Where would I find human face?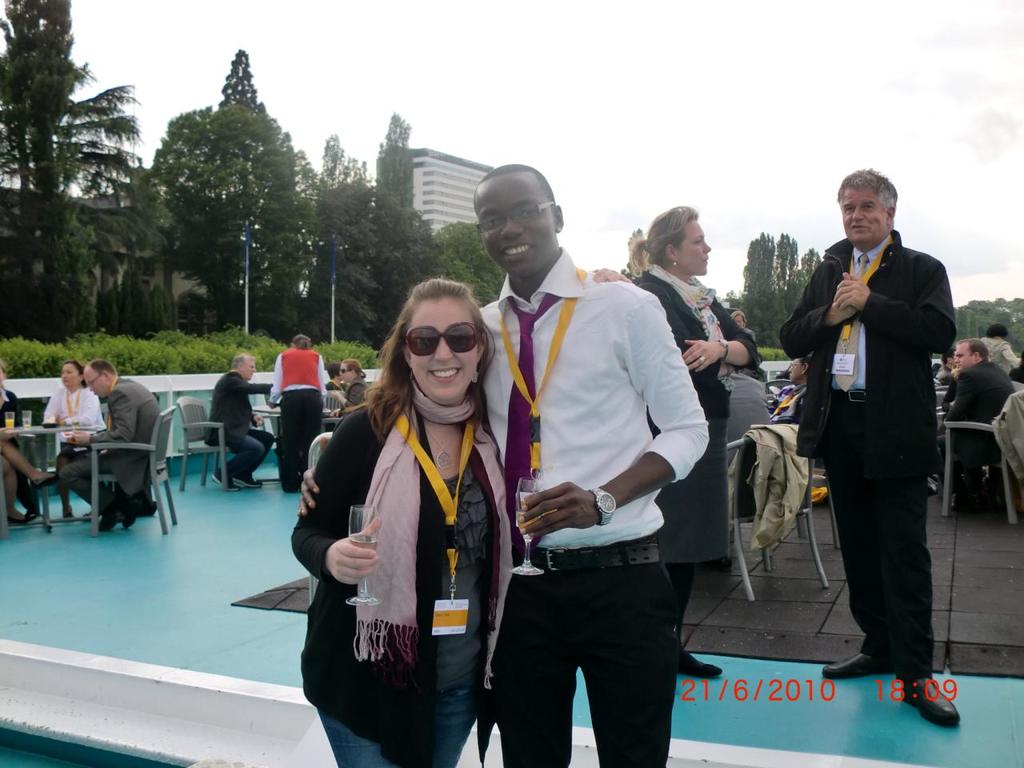
At region(954, 339, 974, 370).
